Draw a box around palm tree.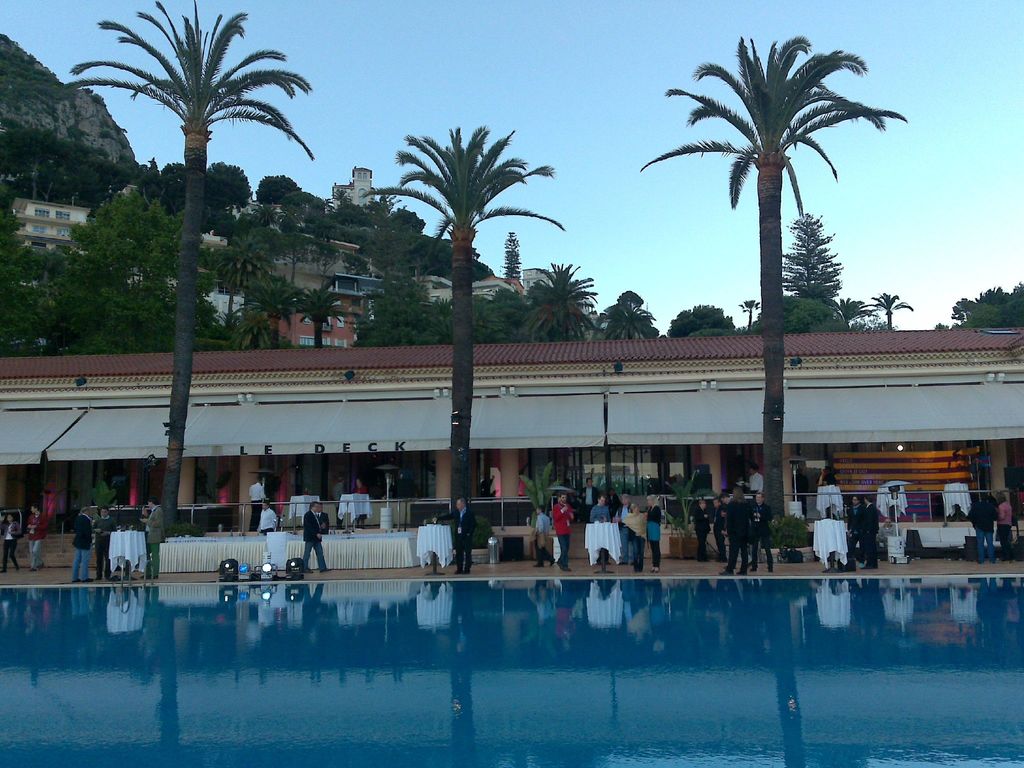
BBox(72, 0, 280, 536).
